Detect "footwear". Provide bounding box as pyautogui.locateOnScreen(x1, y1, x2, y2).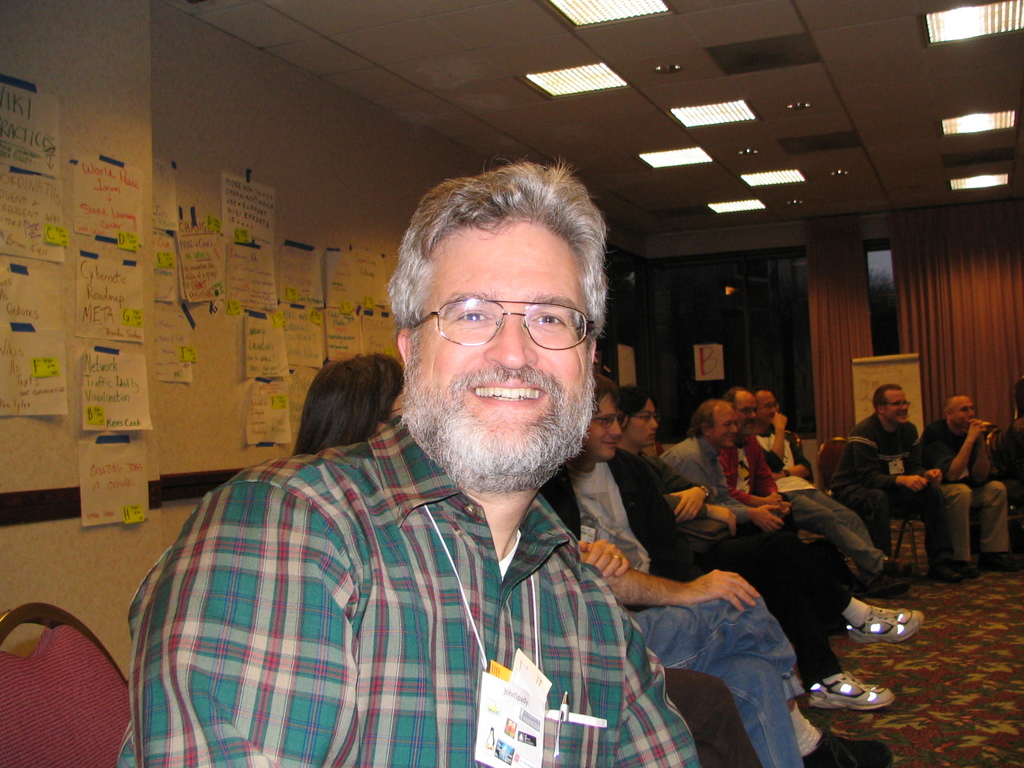
pyautogui.locateOnScreen(812, 728, 890, 767).
